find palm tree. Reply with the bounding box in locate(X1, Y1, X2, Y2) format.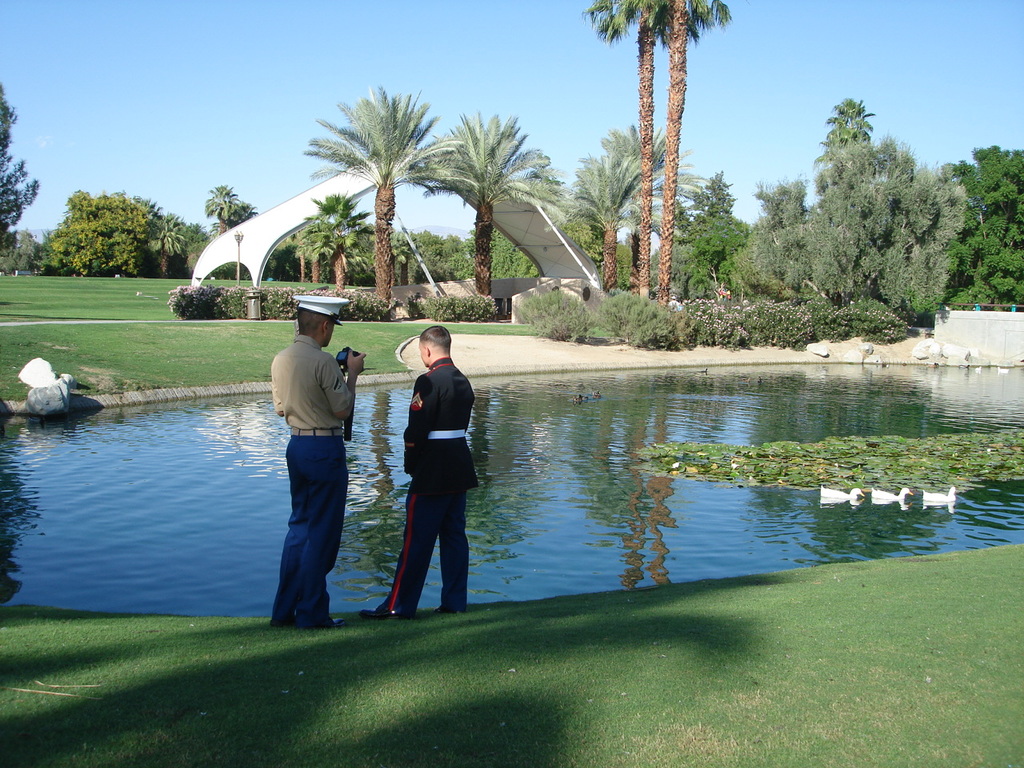
locate(295, 234, 323, 304).
